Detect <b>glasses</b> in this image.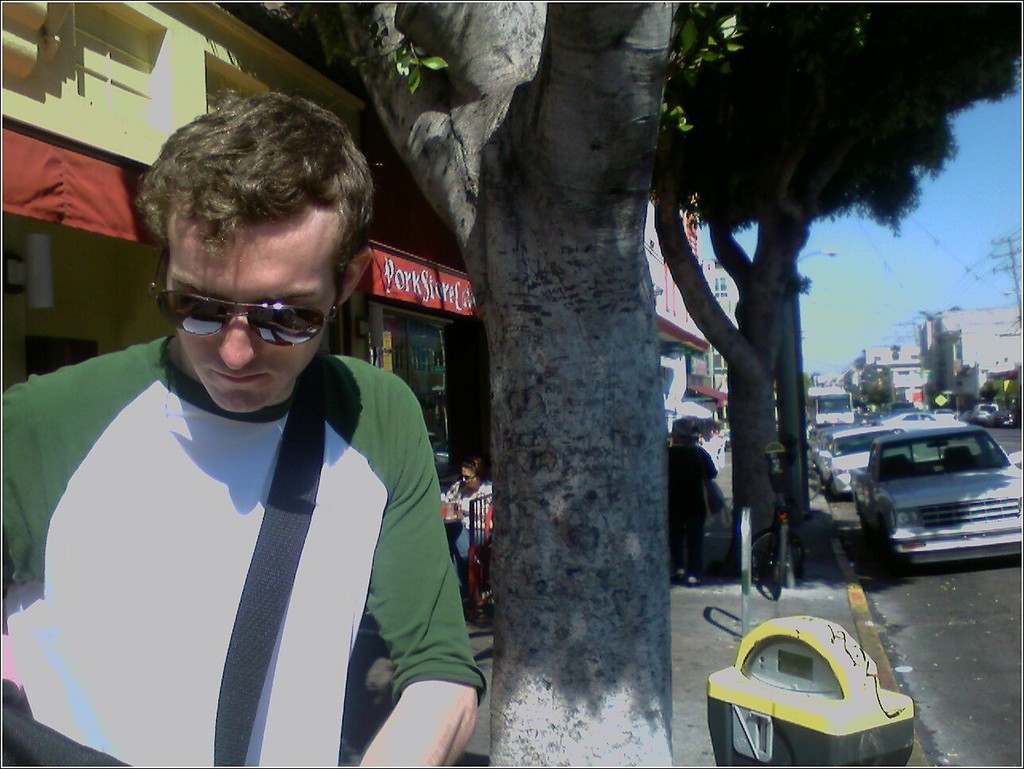
Detection: locate(151, 282, 327, 342).
